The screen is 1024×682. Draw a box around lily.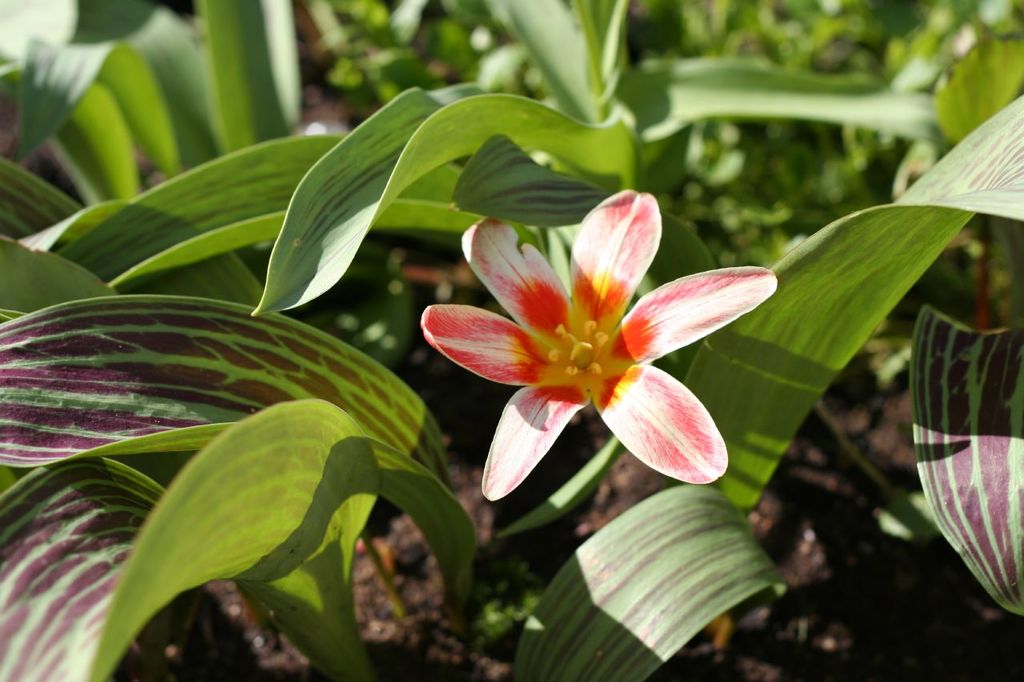
x1=417, y1=185, x2=784, y2=501.
